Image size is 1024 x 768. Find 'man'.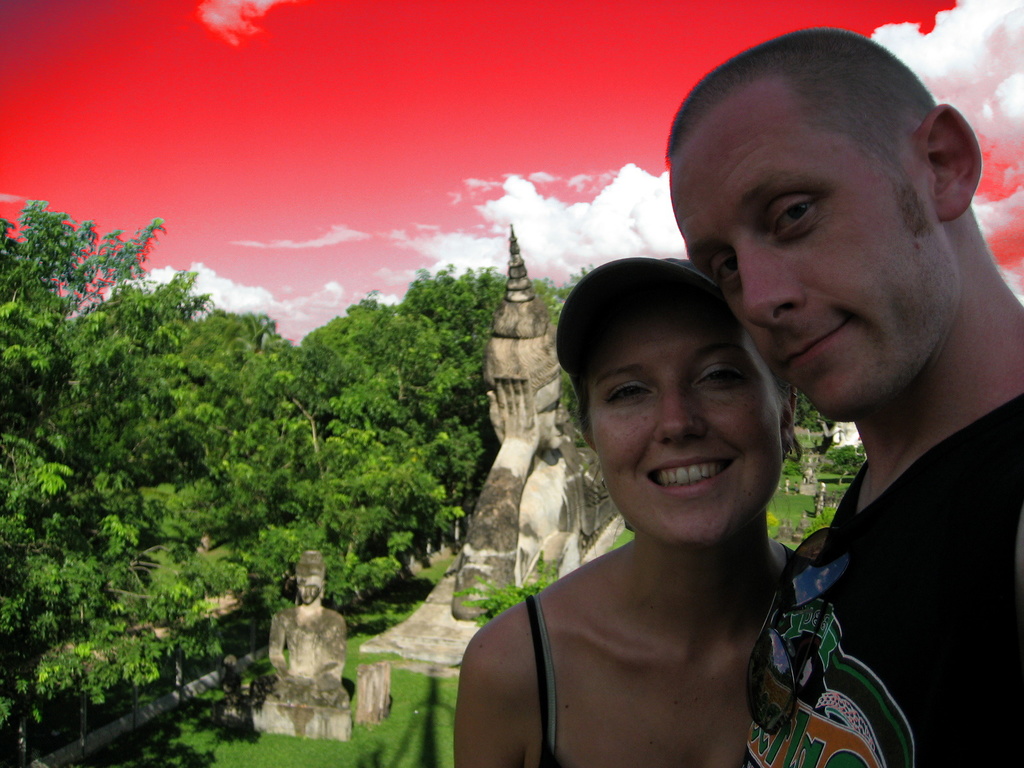
251:548:350:708.
